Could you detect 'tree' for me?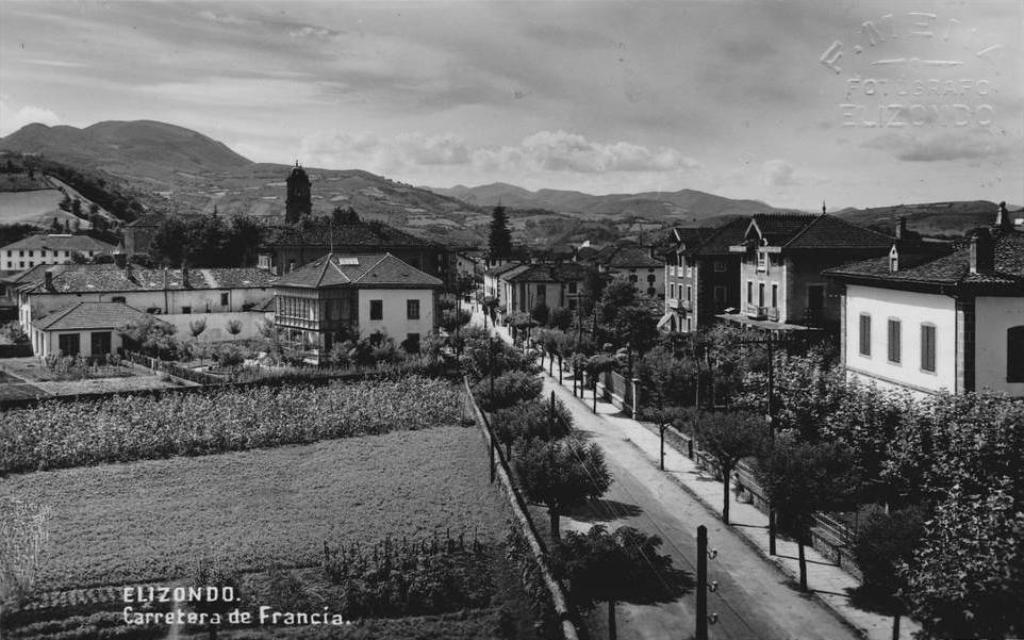
Detection result: 508/431/611/543.
